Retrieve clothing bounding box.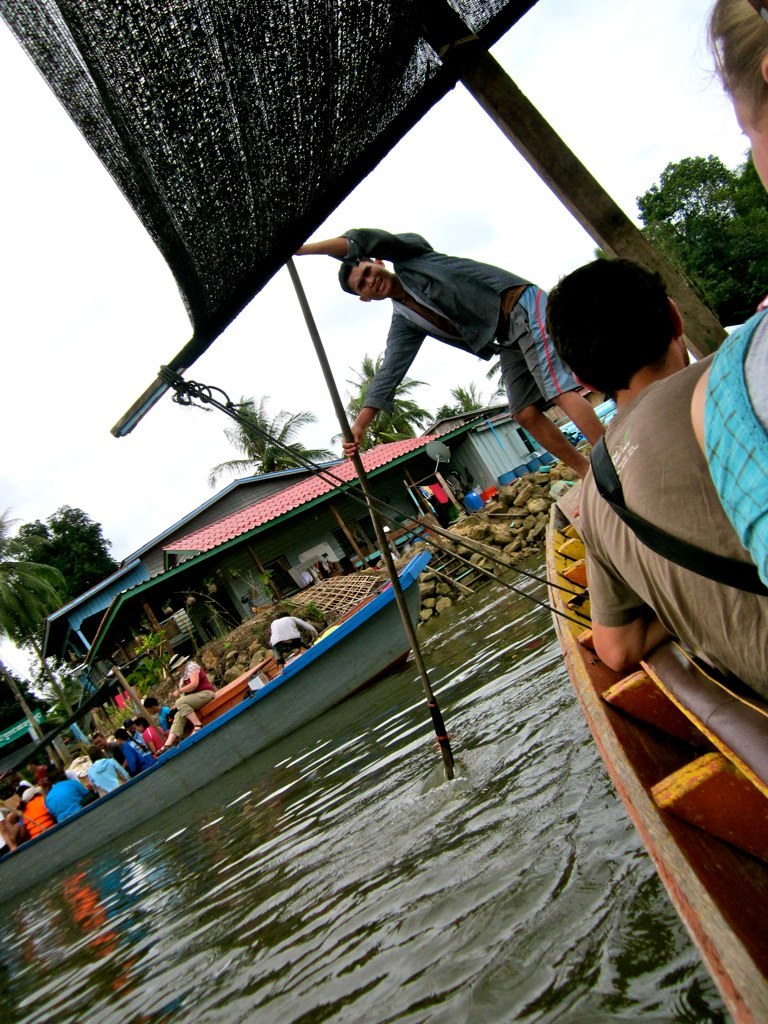
Bounding box: detection(90, 745, 129, 770).
